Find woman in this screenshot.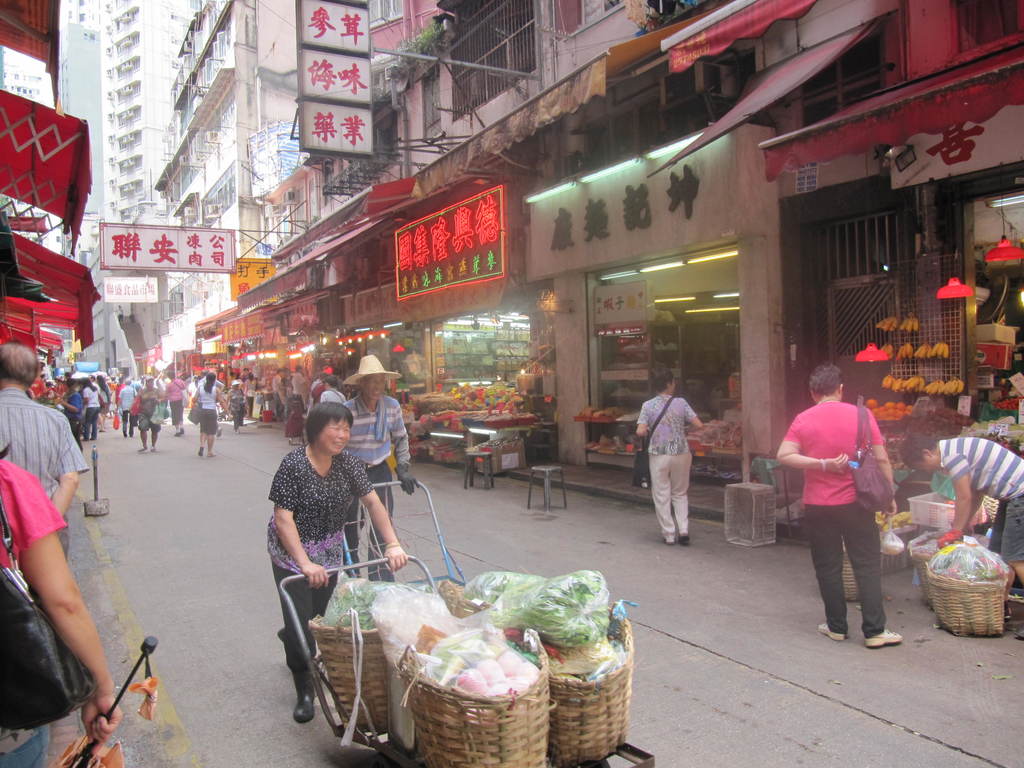
The bounding box for woman is crop(261, 392, 413, 750).
